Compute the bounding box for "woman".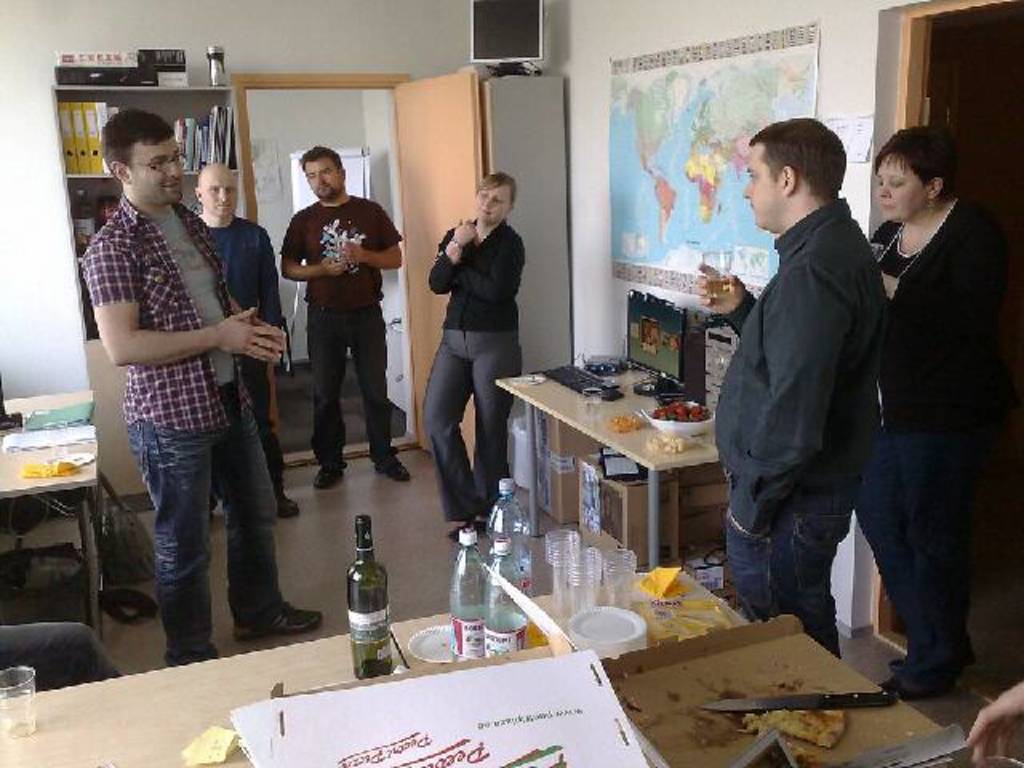
(x1=413, y1=170, x2=530, y2=547).
